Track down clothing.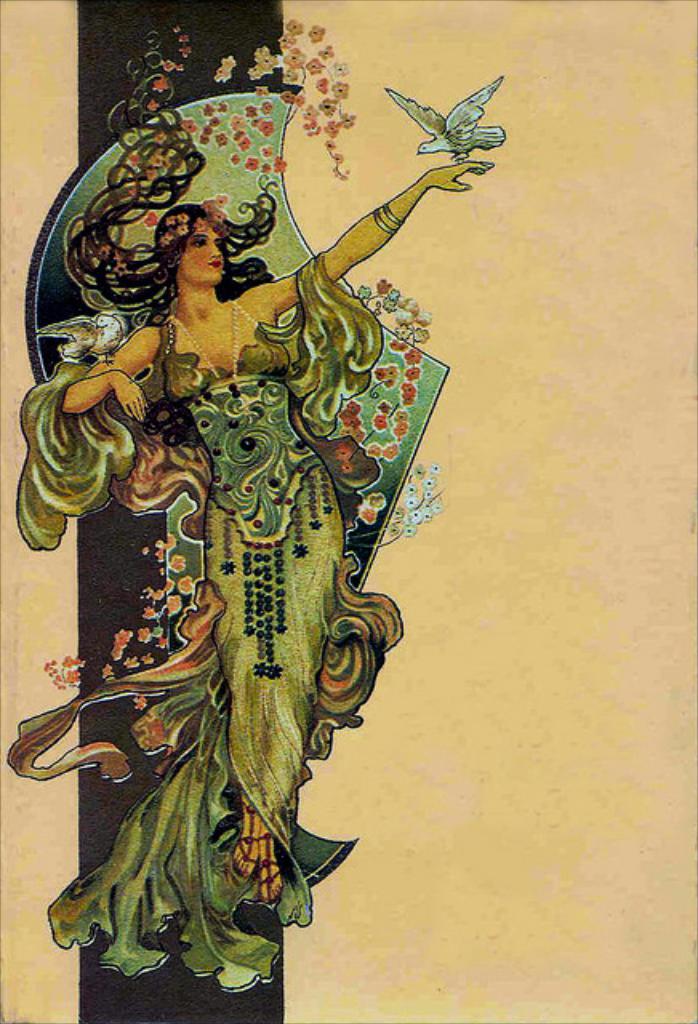
Tracked to BBox(5, 250, 405, 997).
